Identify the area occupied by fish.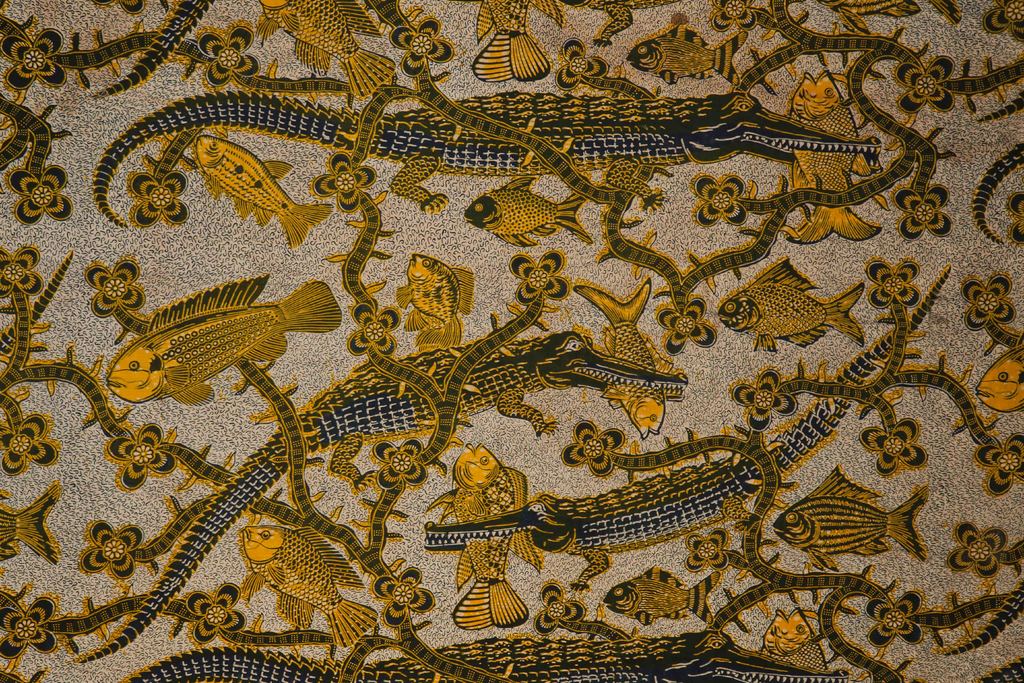
Area: Rect(570, 286, 669, 438).
